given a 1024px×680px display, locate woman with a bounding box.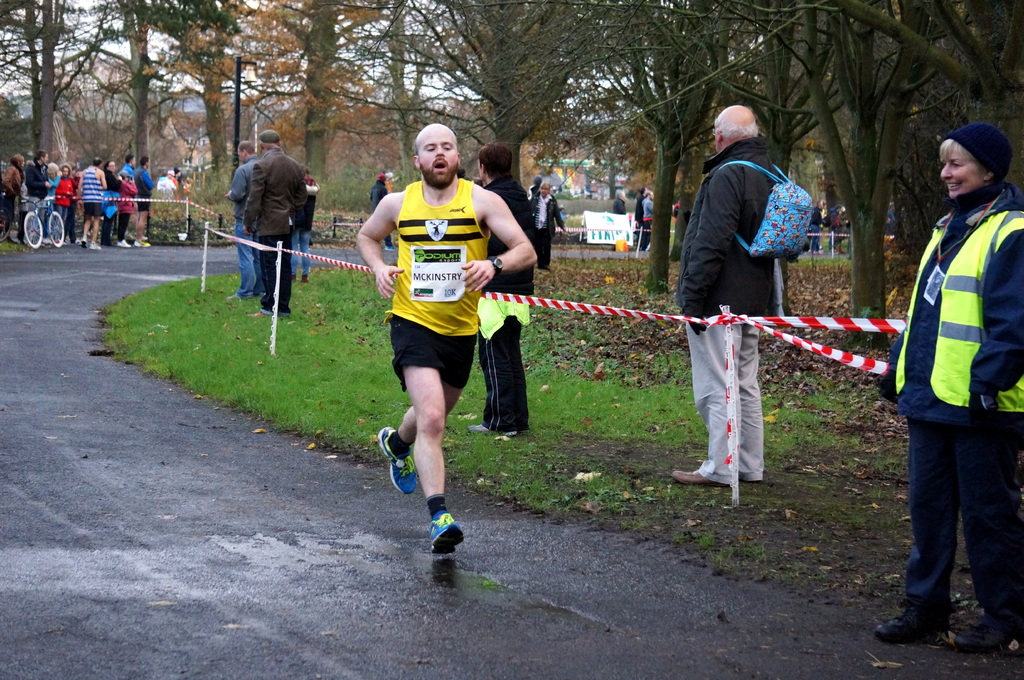
Located: crop(52, 164, 73, 246).
